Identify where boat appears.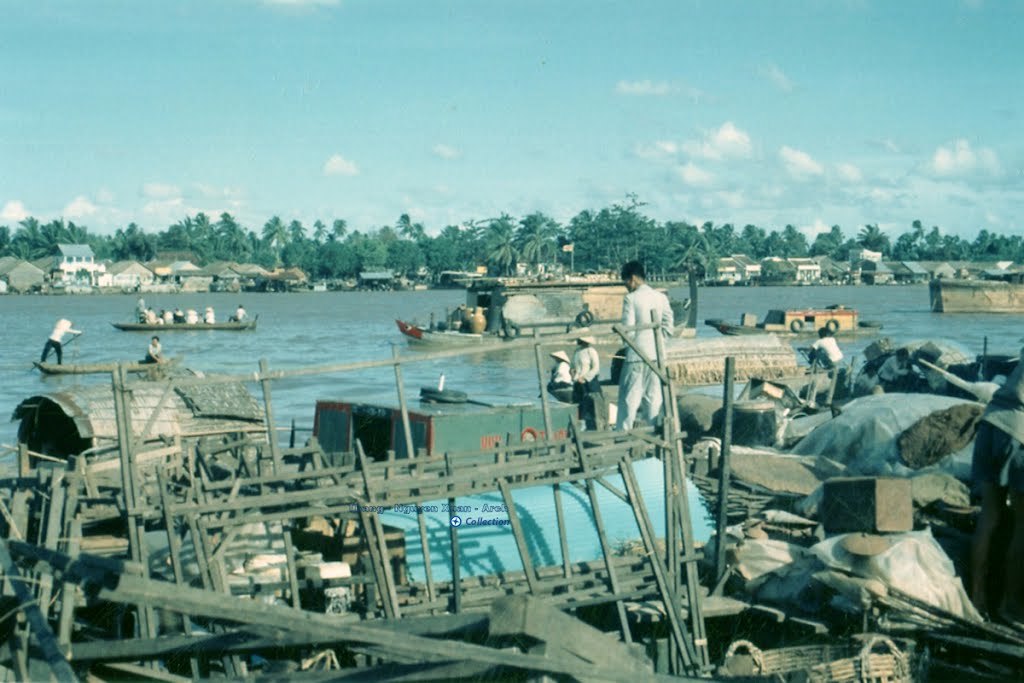
Appears at select_region(111, 324, 255, 329).
